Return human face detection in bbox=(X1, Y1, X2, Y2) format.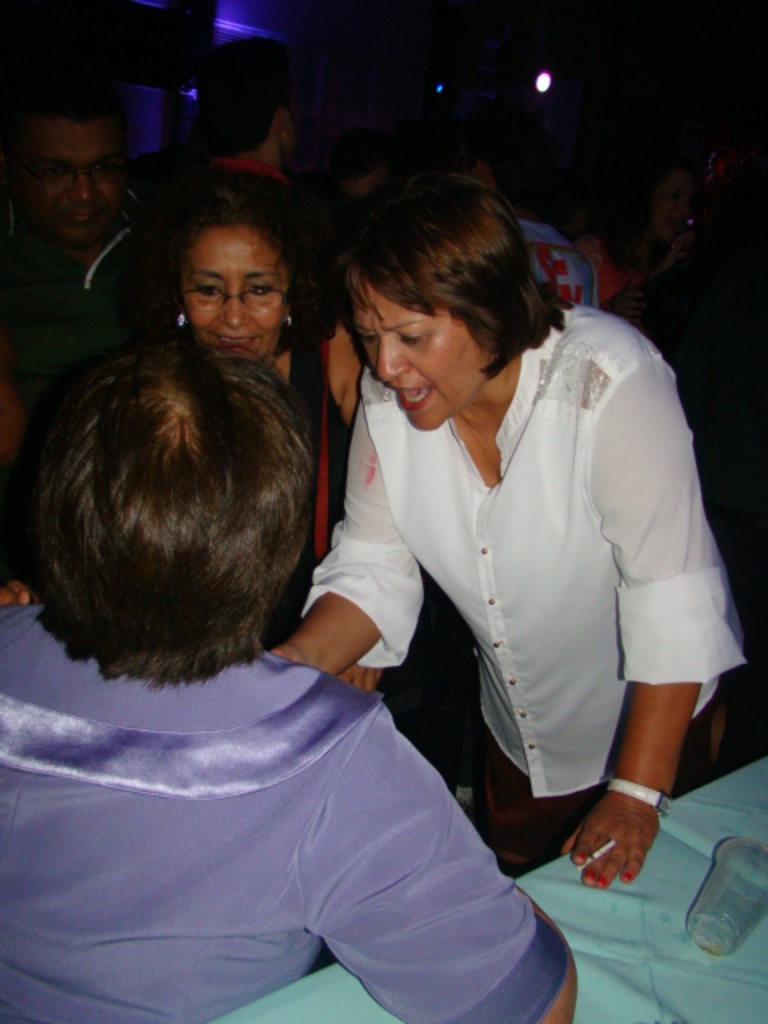
bbox=(24, 122, 118, 245).
